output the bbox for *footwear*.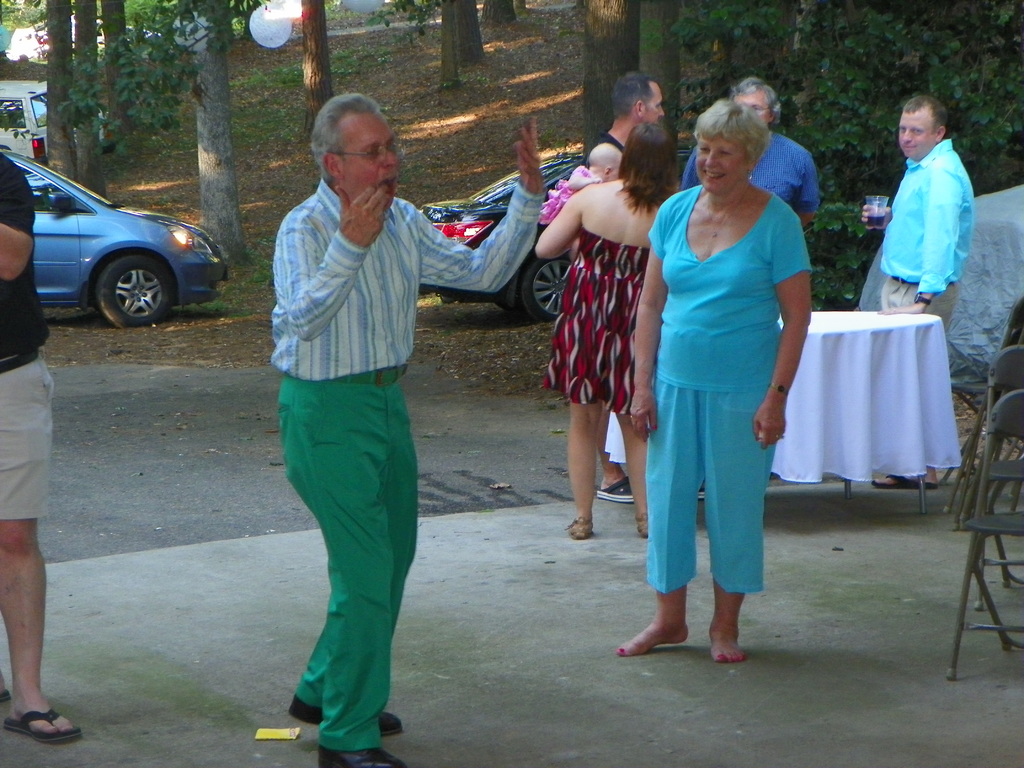
Rect(872, 476, 936, 484).
